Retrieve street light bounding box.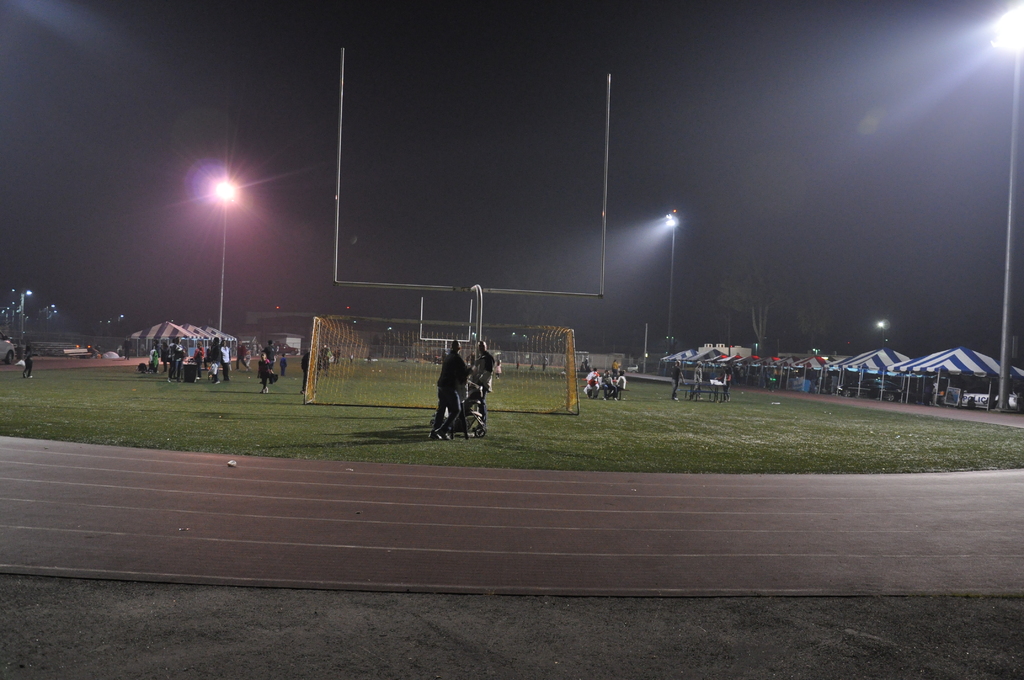
Bounding box: BBox(159, 130, 279, 346).
